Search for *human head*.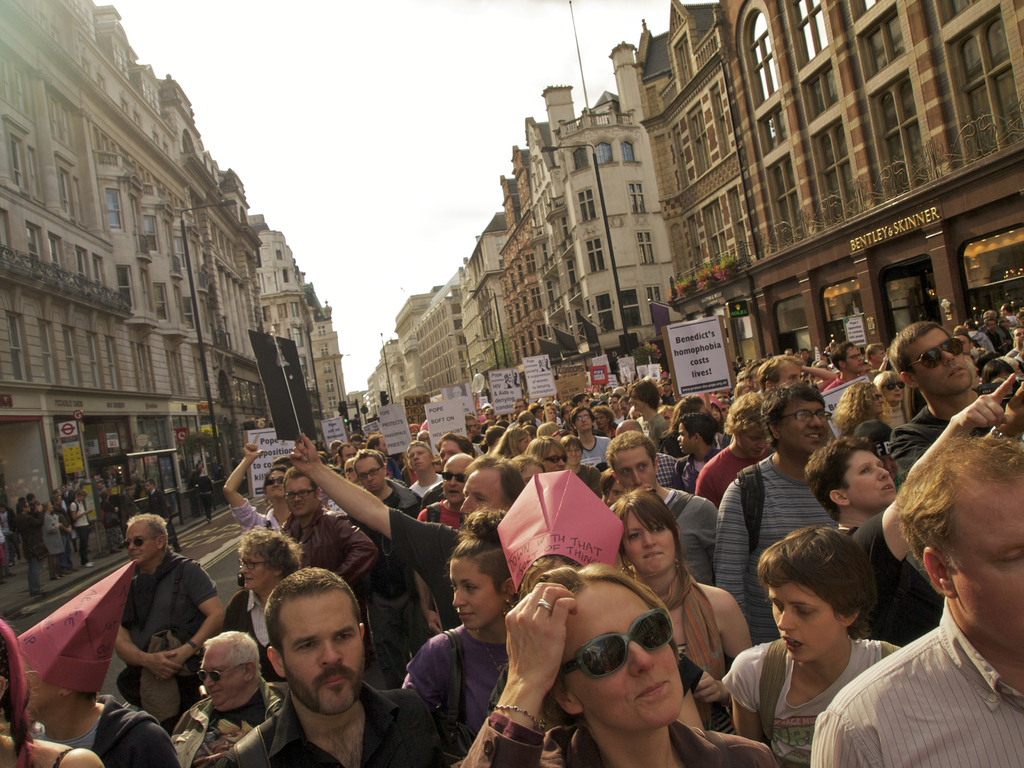
Found at <region>762, 381, 833, 460</region>.
